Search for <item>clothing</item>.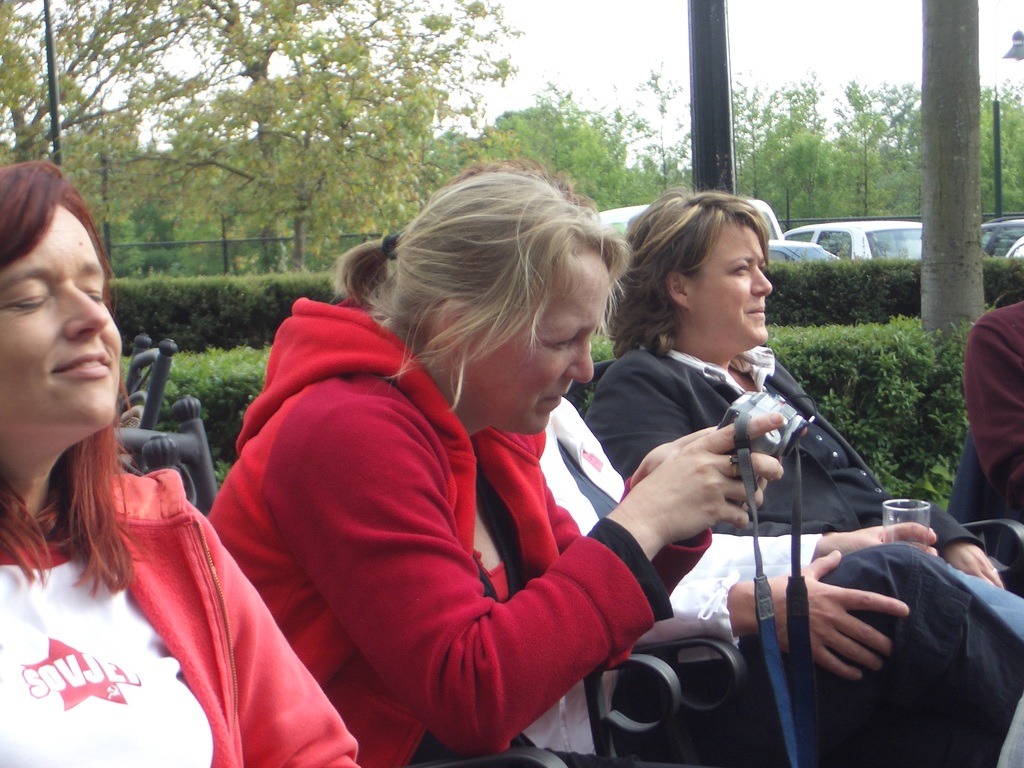
Found at box(200, 294, 719, 767).
